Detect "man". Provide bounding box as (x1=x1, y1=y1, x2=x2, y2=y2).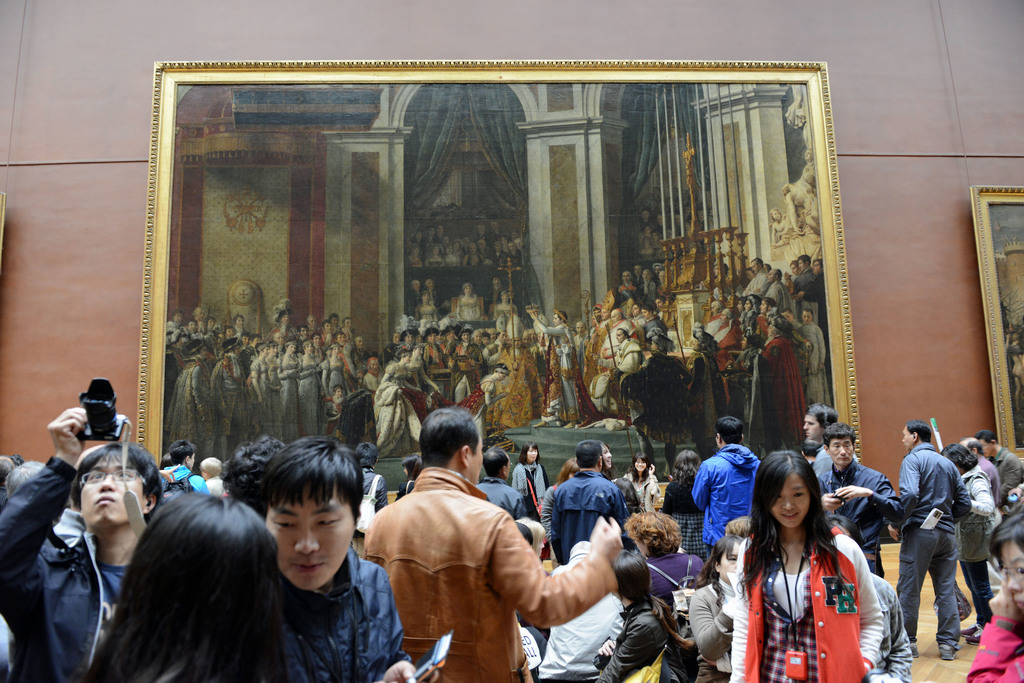
(x1=252, y1=435, x2=440, y2=682).
